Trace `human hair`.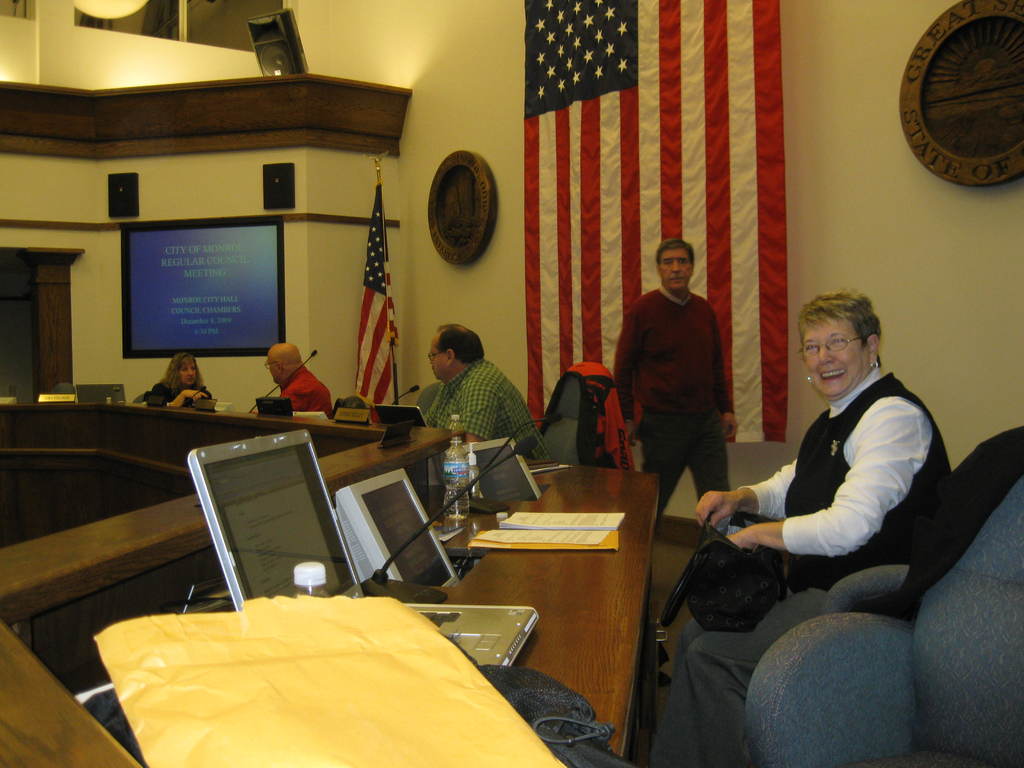
Traced to 655:239:694:268.
